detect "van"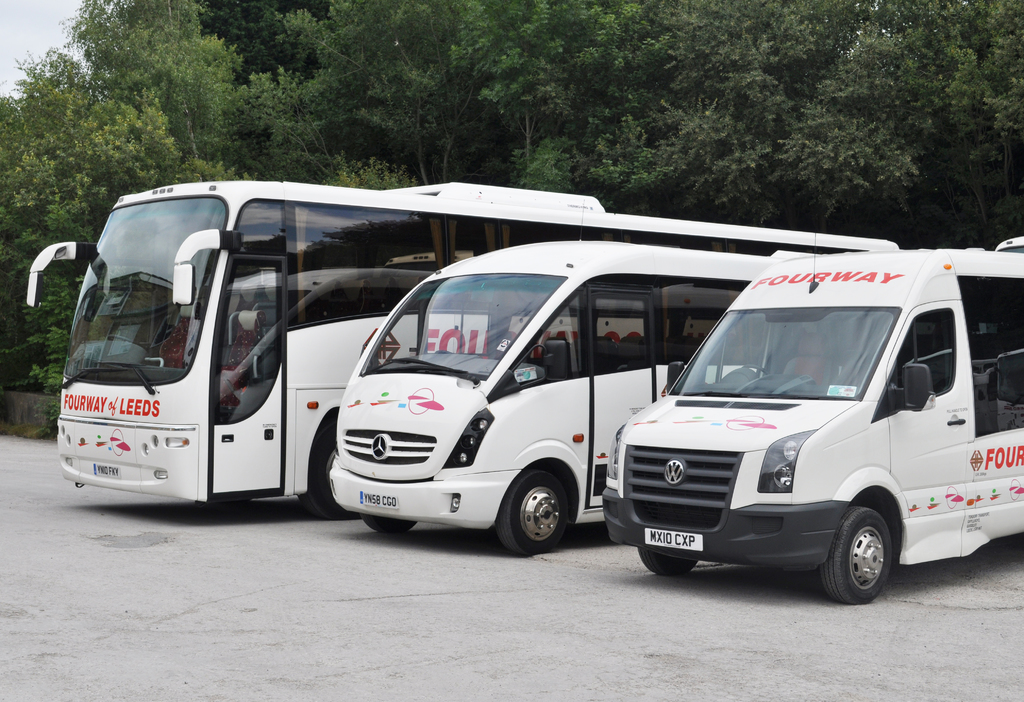
<region>325, 240, 812, 560</region>
